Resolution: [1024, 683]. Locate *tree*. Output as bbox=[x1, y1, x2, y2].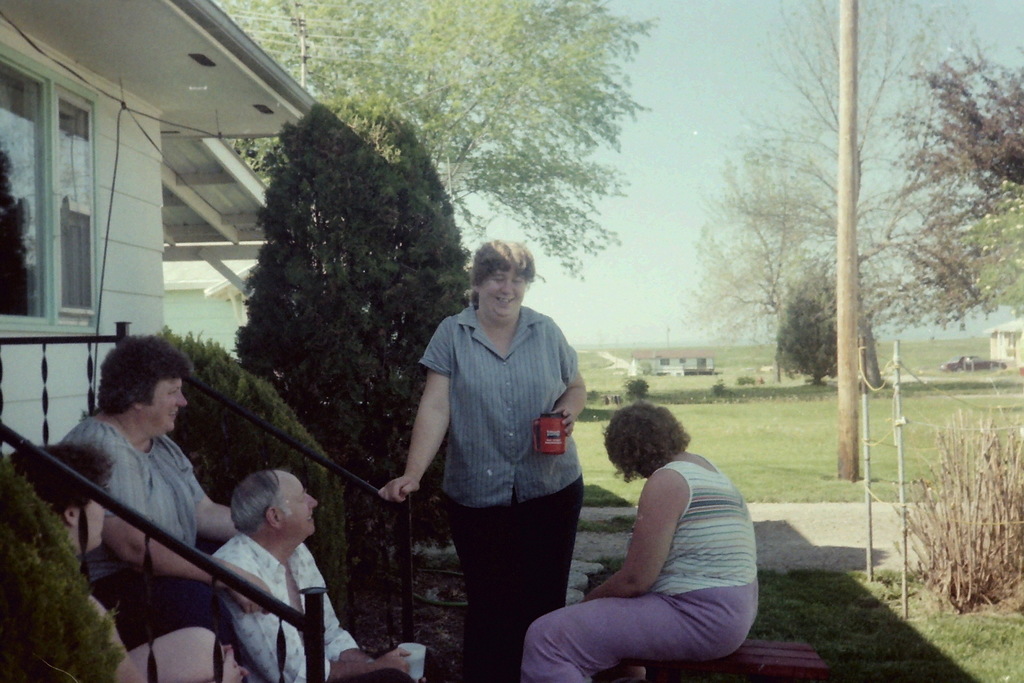
bbox=[932, 172, 1023, 332].
